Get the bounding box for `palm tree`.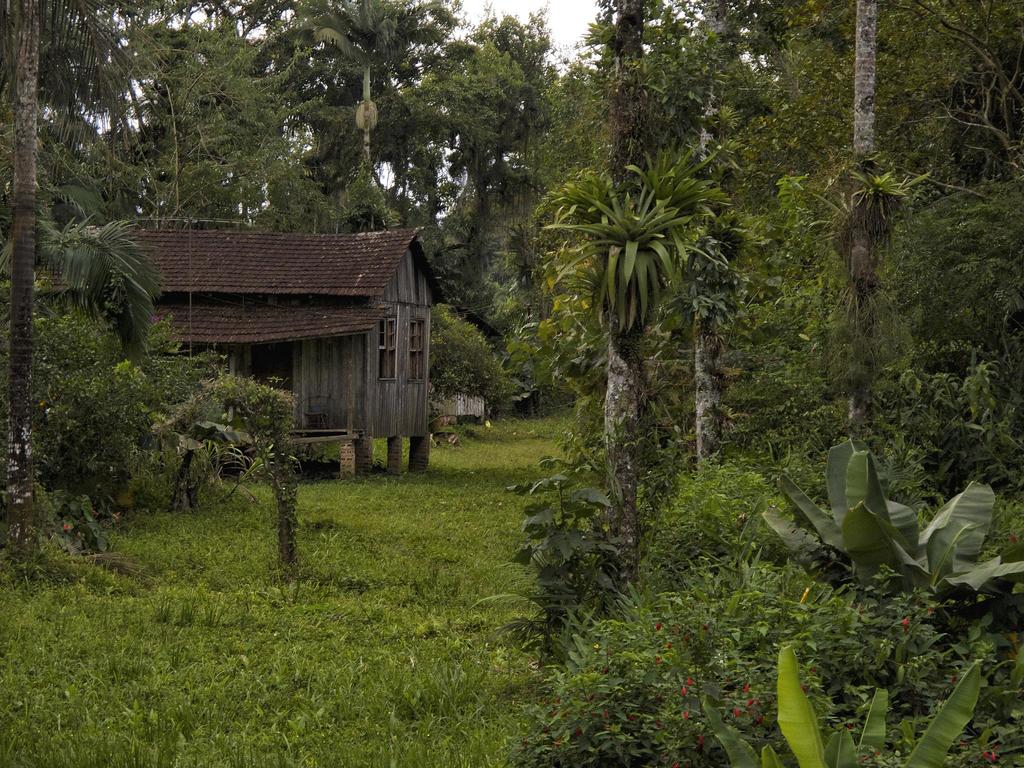
612 4 762 143.
